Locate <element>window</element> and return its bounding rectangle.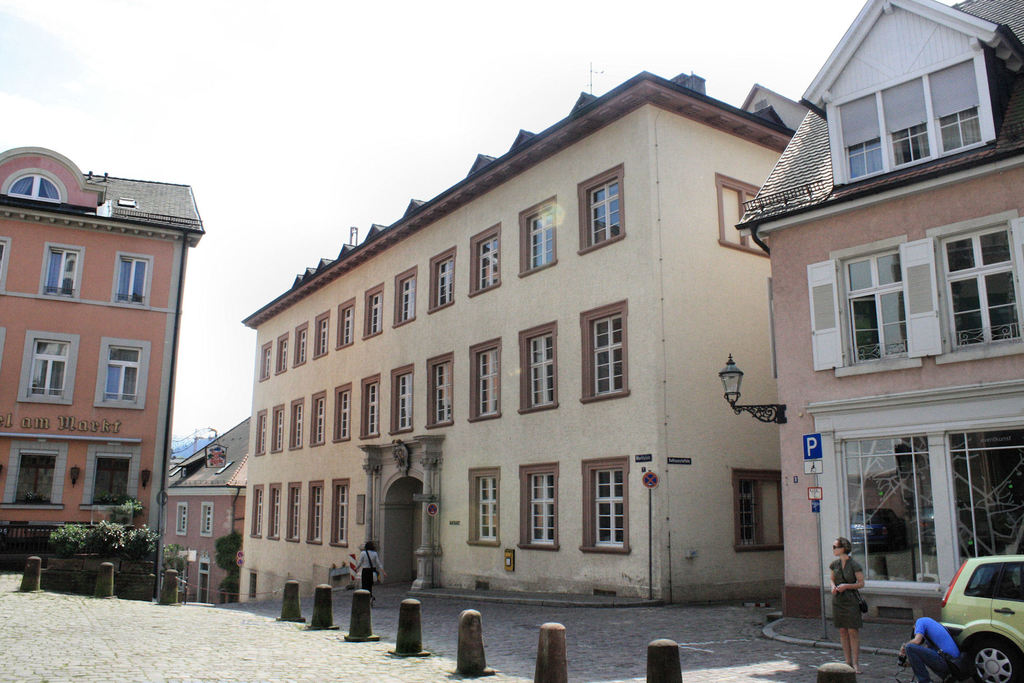
x1=250, y1=483, x2=268, y2=536.
